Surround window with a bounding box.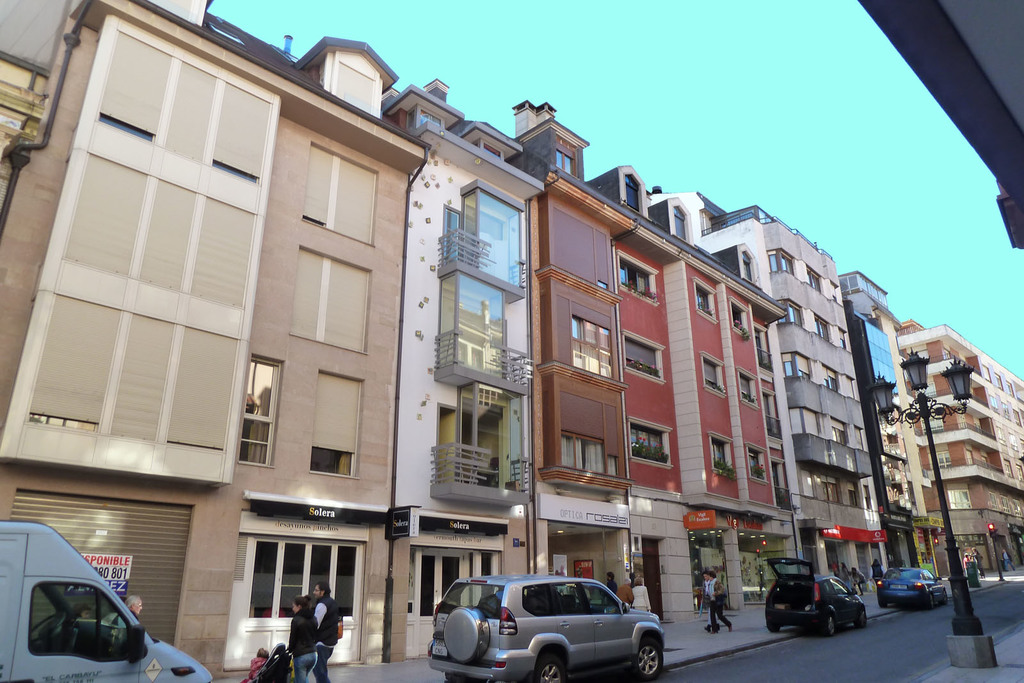
bbox=[726, 296, 750, 341].
